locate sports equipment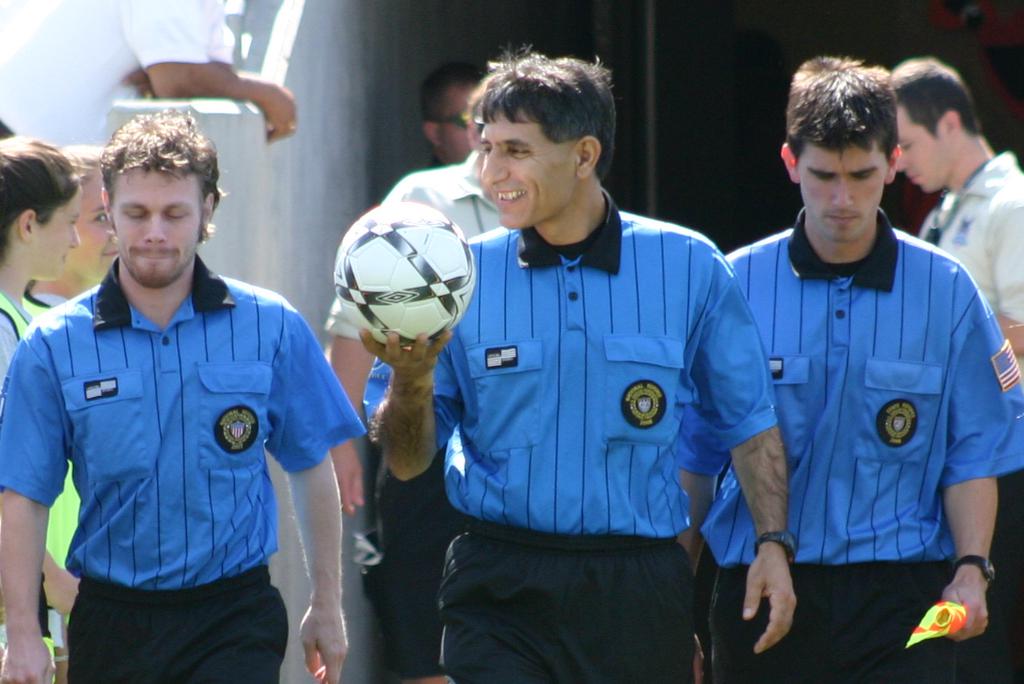
x1=333, y1=197, x2=477, y2=346
